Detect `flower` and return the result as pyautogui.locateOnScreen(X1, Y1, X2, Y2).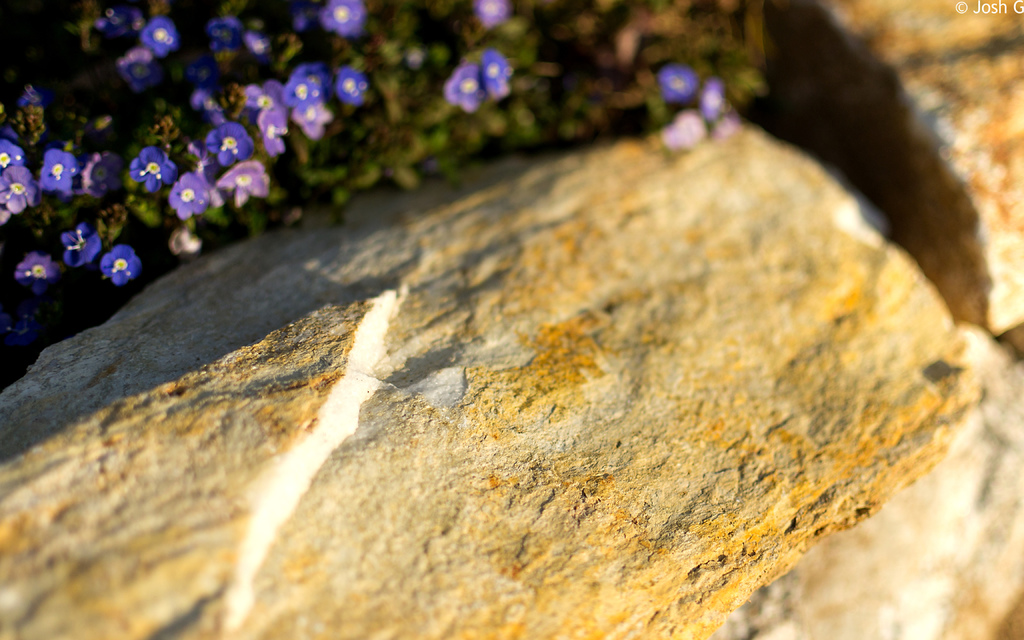
pyautogui.locateOnScreen(166, 171, 208, 222).
